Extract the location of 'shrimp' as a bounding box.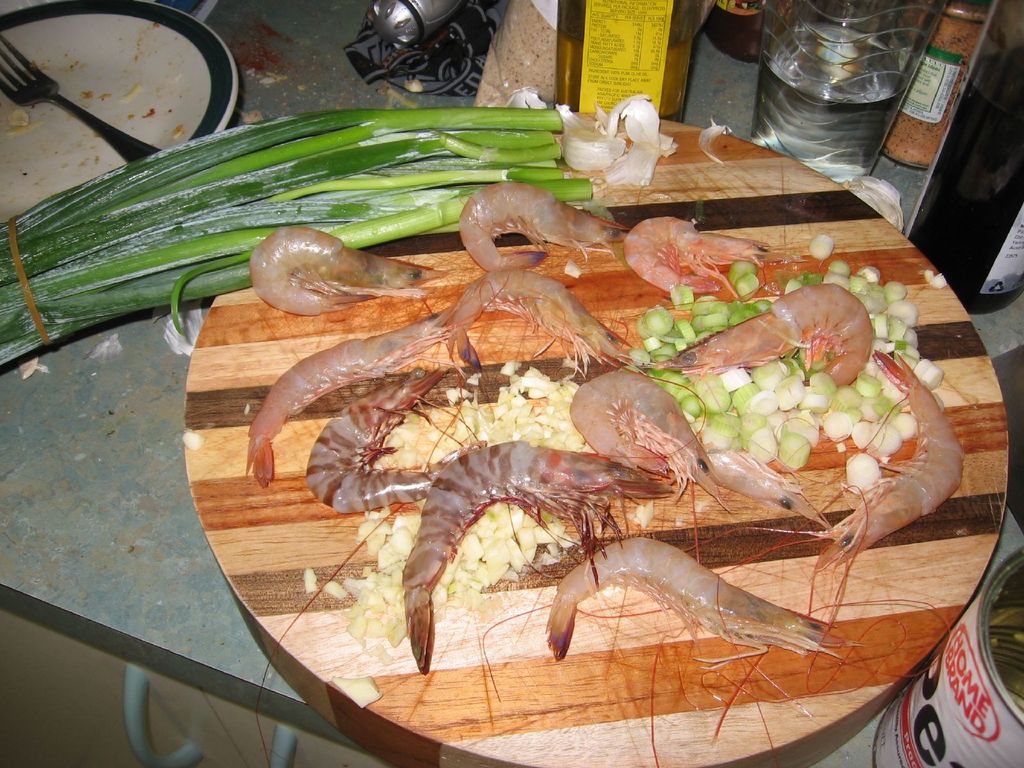
479,536,929,767.
